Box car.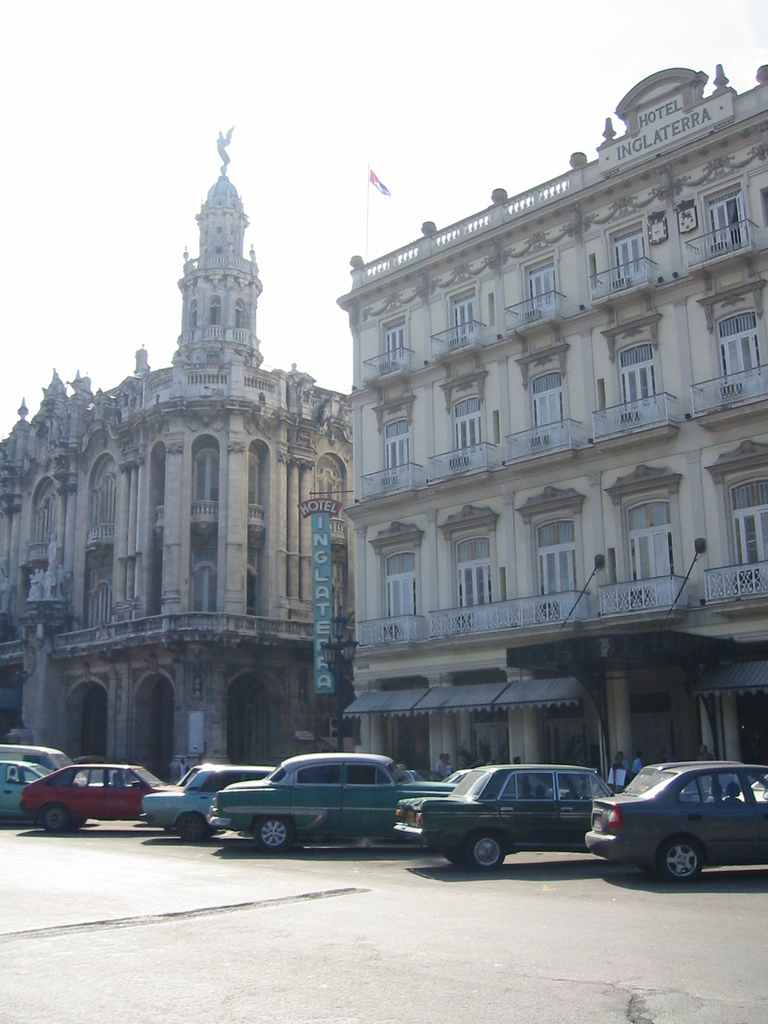
<box>585,765,767,892</box>.
